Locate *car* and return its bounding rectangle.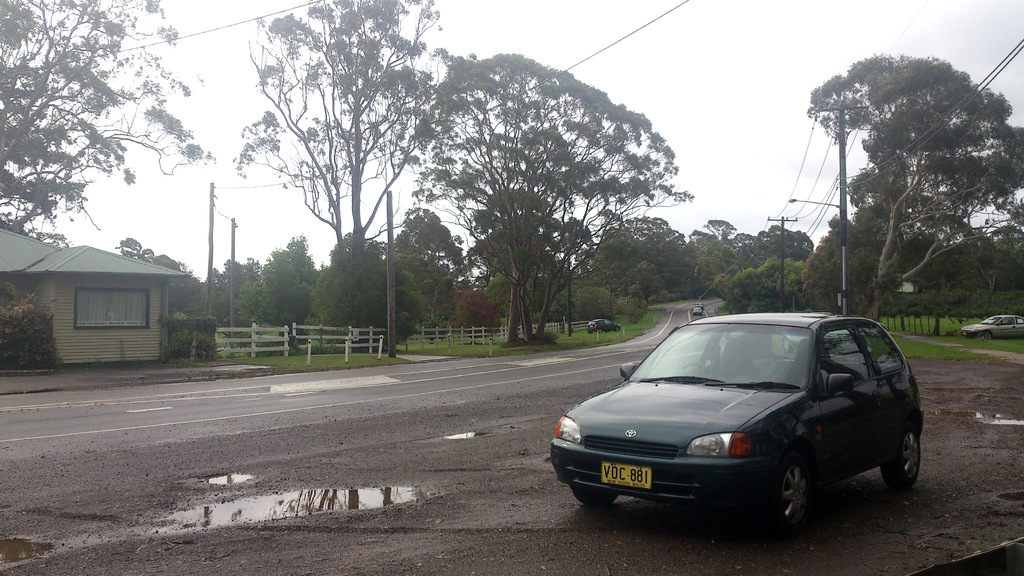
crop(691, 307, 701, 316).
